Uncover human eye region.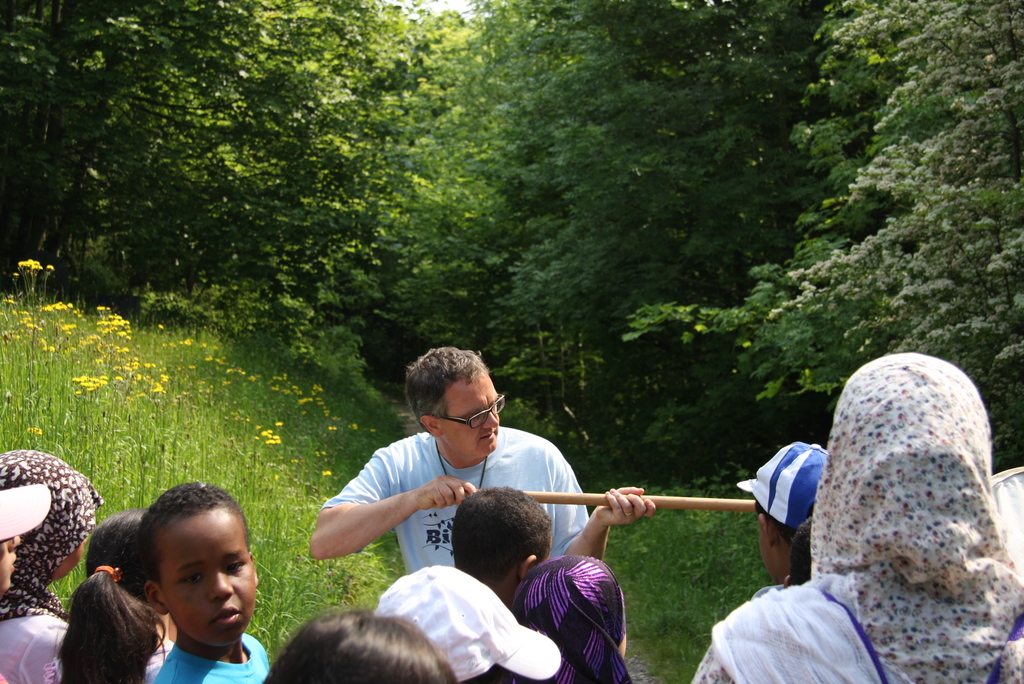
Uncovered: left=180, top=571, right=204, bottom=589.
